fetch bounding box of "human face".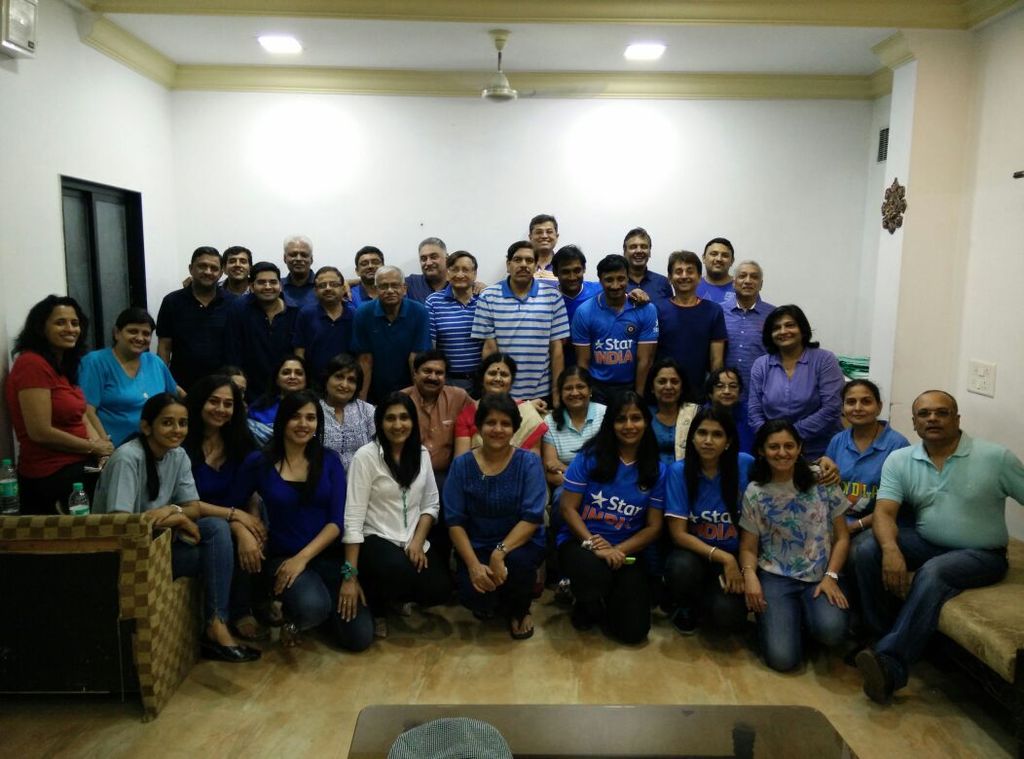
Bbox: [x1=284, y1=400, x2=318, y2=445].
